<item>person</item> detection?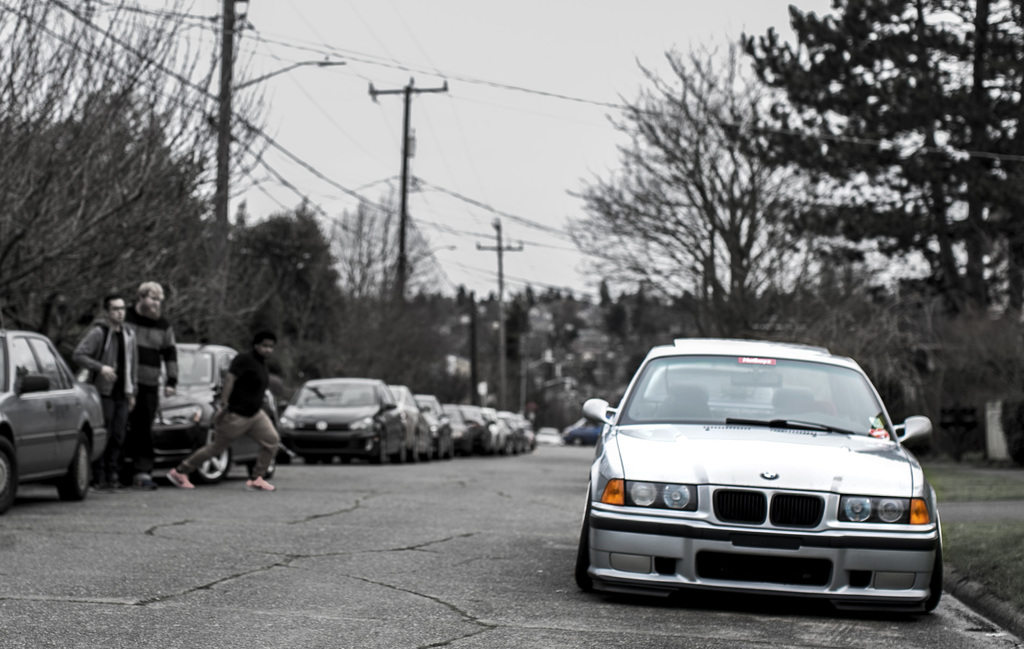
72/291/143/488
